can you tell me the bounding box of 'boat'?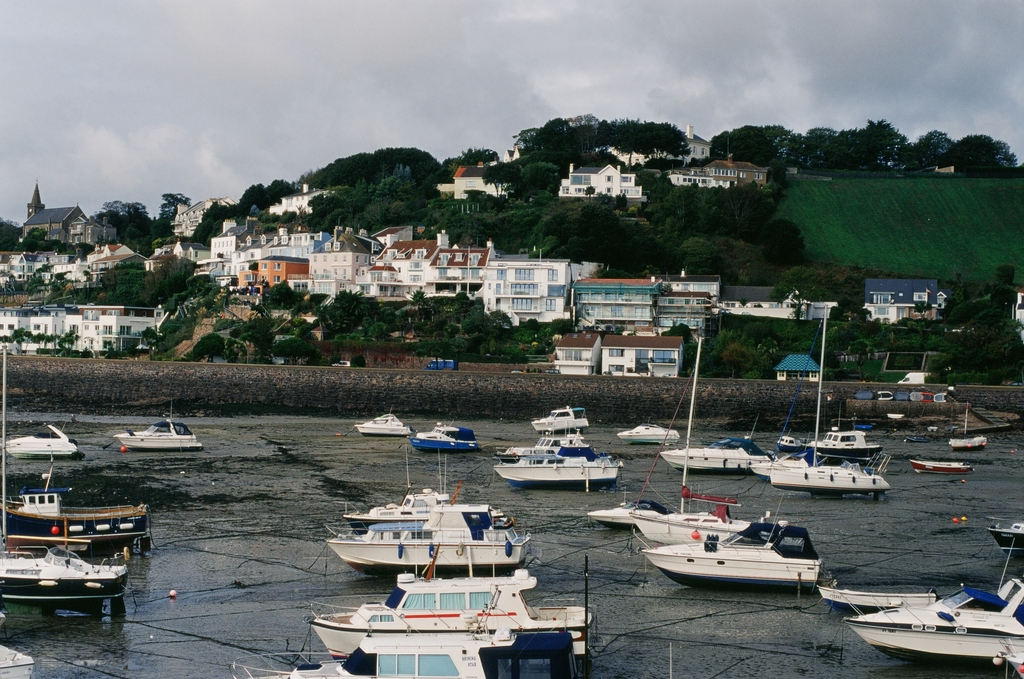
(x1=904, y1=454, x2=965, y2=471).
